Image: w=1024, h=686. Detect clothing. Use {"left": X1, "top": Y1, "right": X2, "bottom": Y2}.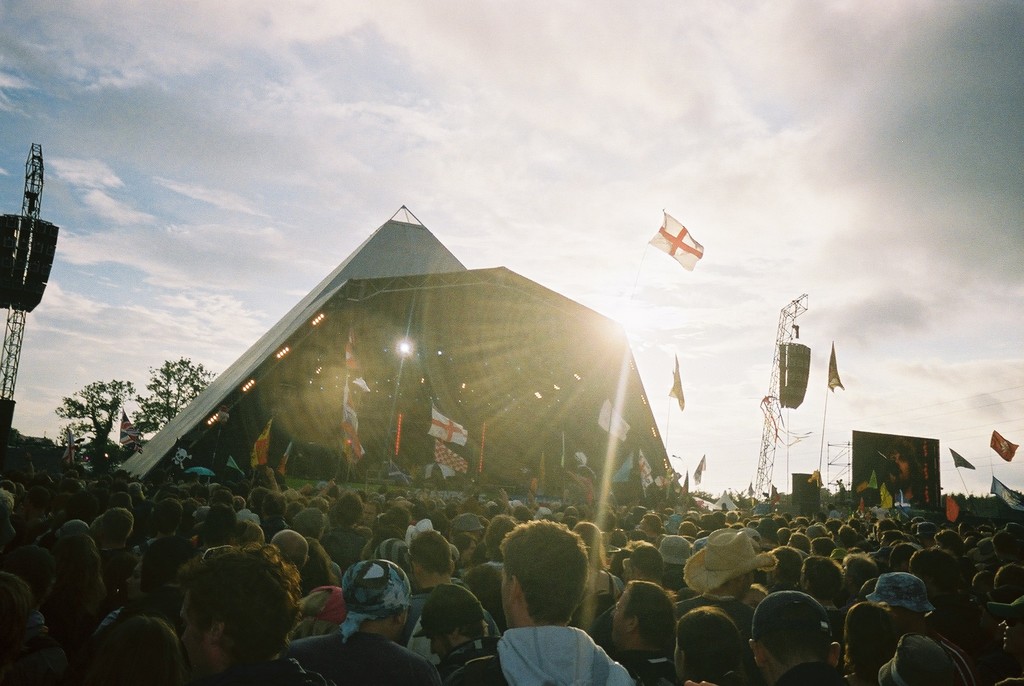
{"left": 455, "top": 564, "right": 509, "bottom": 629}.
